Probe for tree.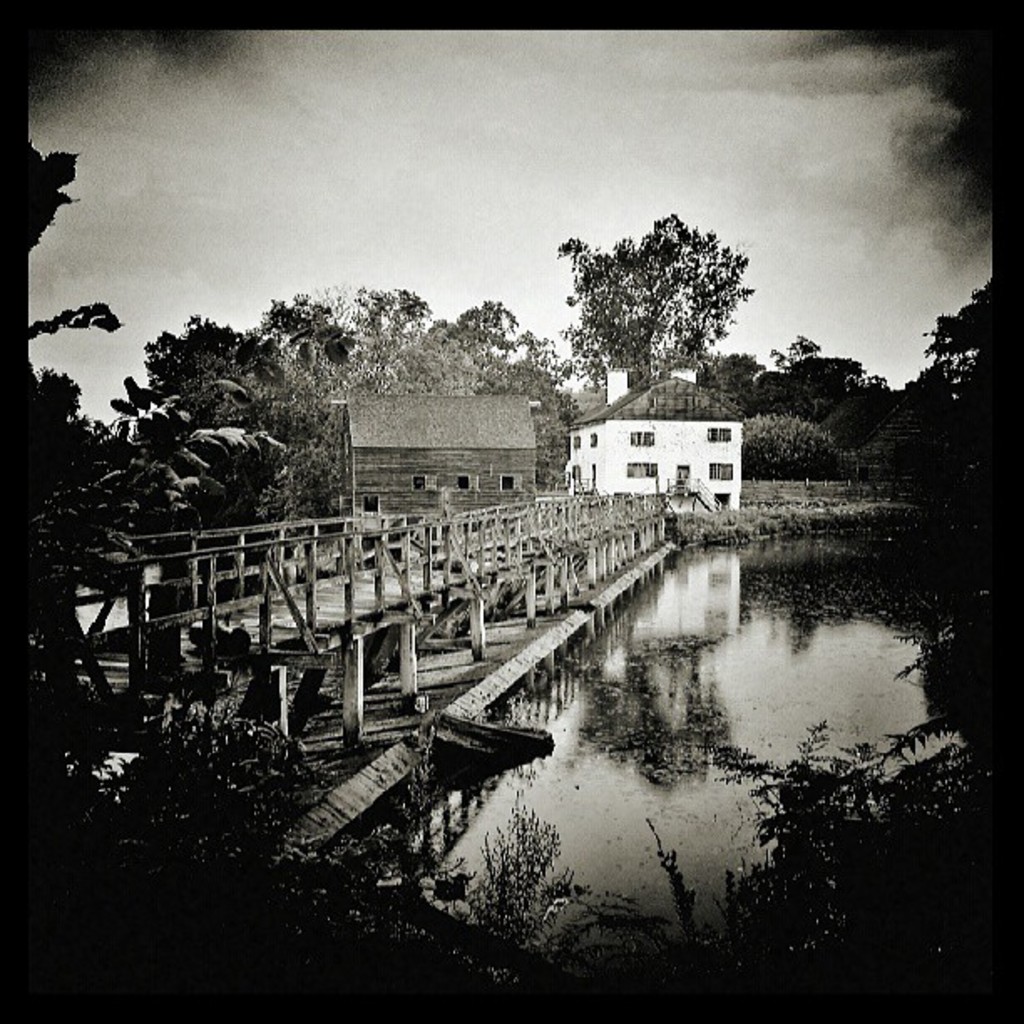
Probe result: 402/313/540/549.
